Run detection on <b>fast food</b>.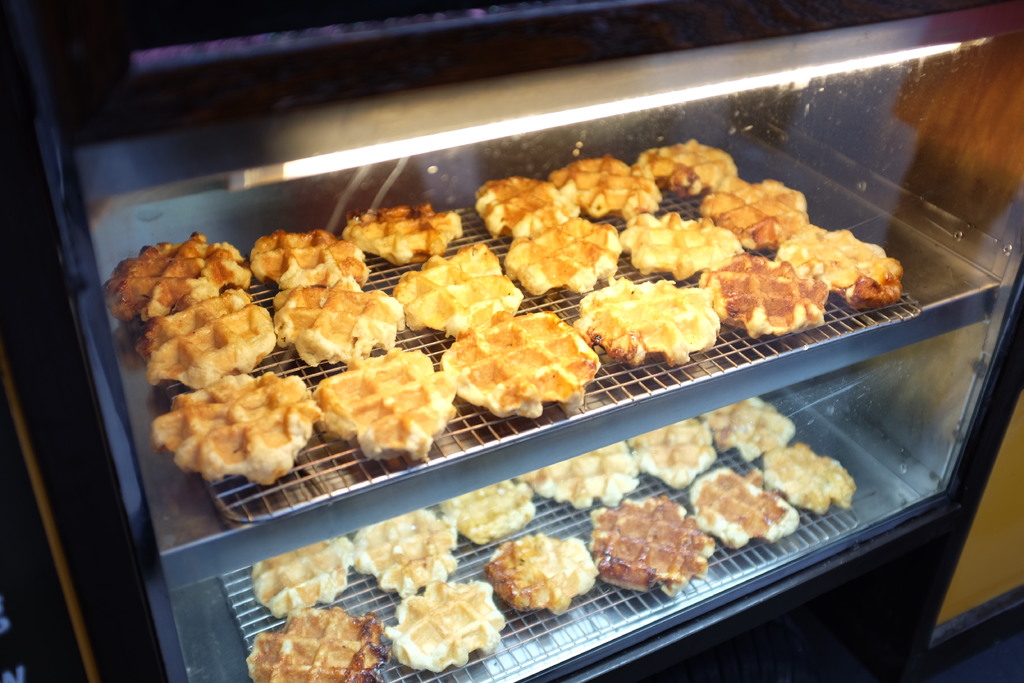
Result: pyautogui.locateOnScreen(550, 156, 653, 218).
